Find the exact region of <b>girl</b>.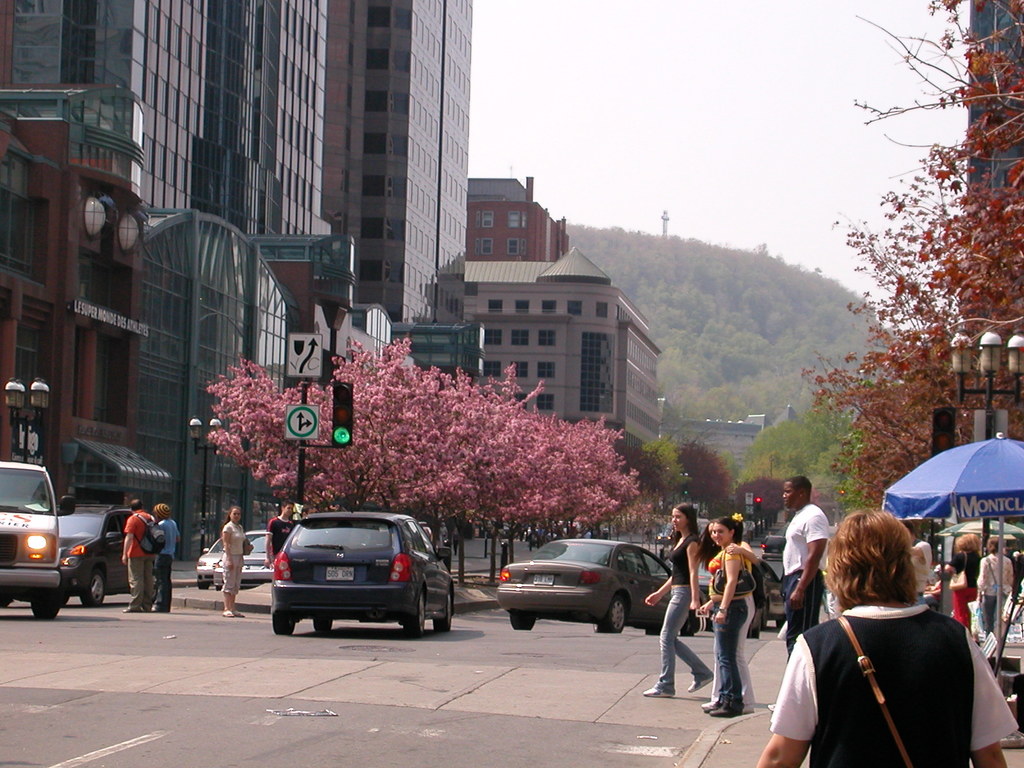
Exact region: BBox(765, 503, 998, 765).
